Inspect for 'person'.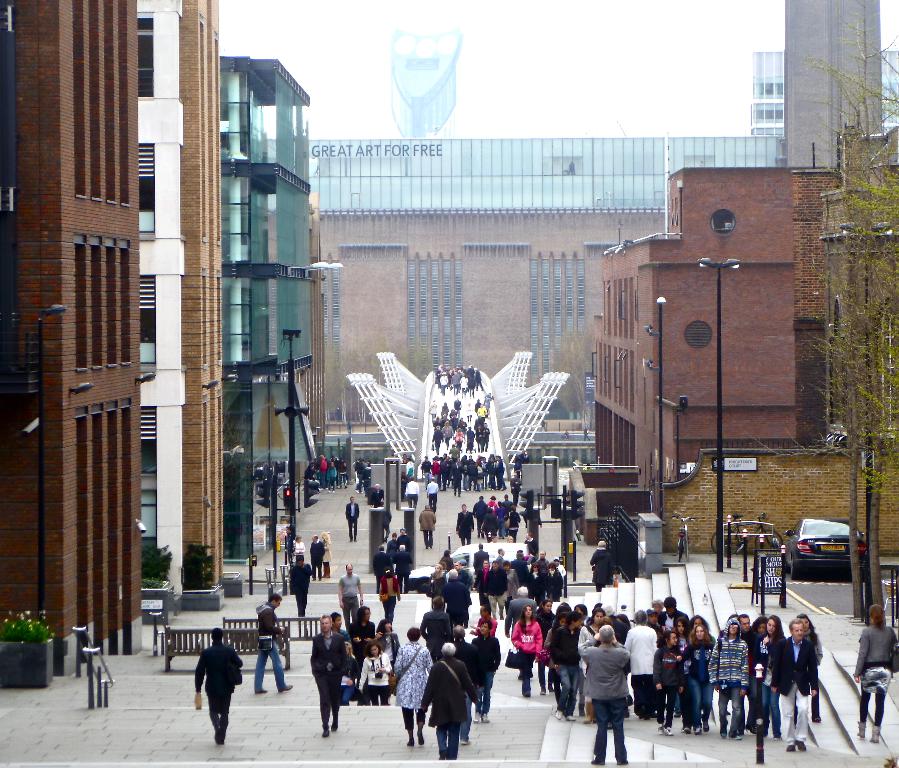
Inspection: crop(416, 506, 439, 549).
